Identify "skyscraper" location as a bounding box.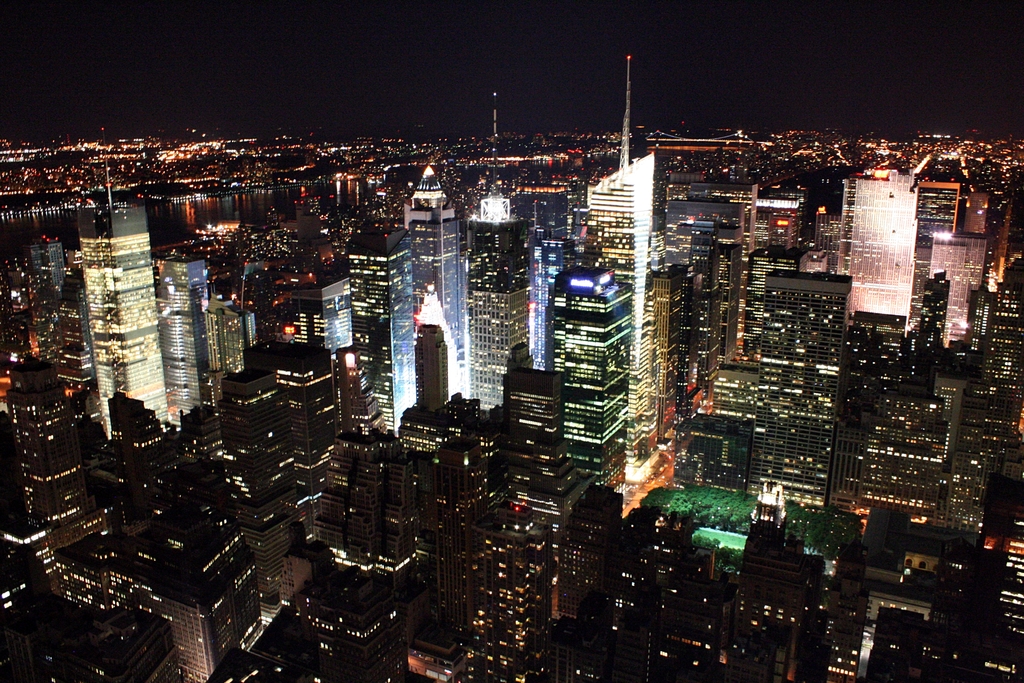
Rect(578, 46, 669, 497).
